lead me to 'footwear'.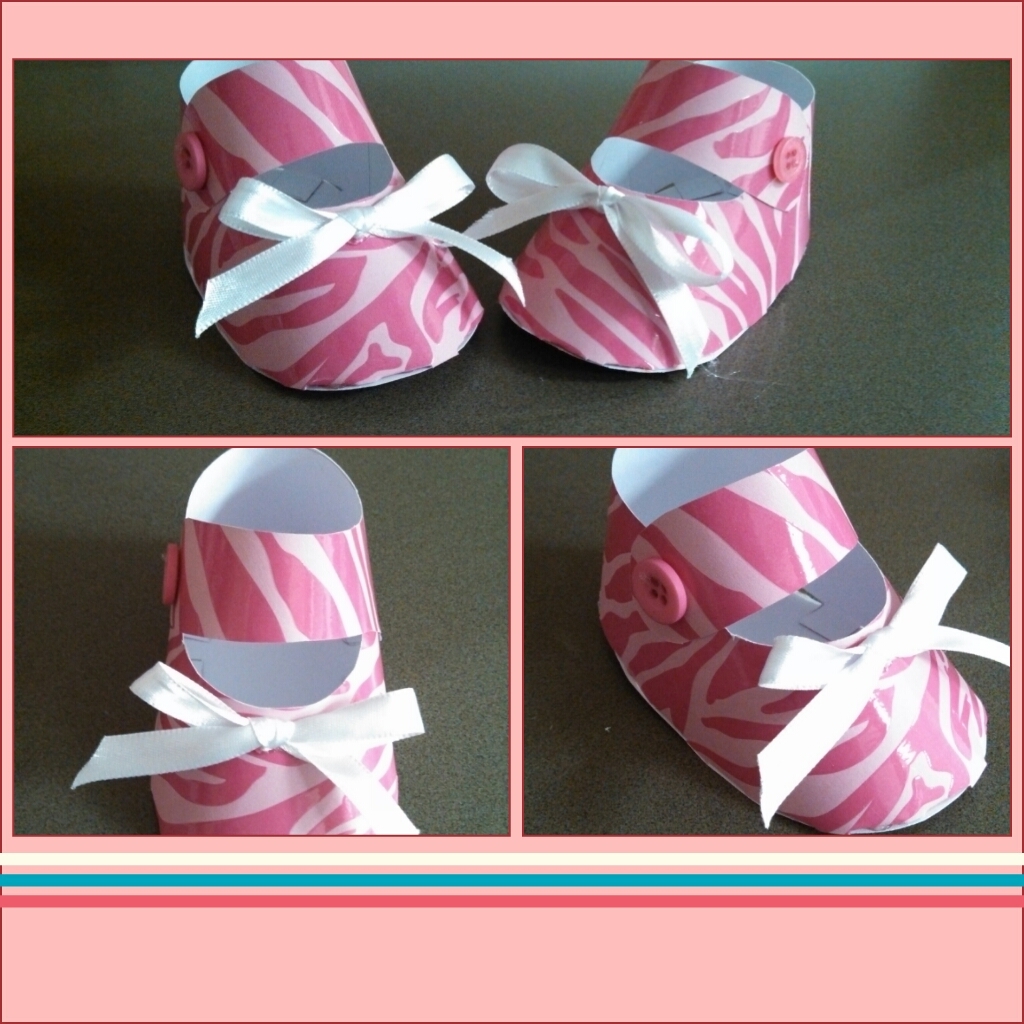
Lead to detection(64, 440, 431, 834).
